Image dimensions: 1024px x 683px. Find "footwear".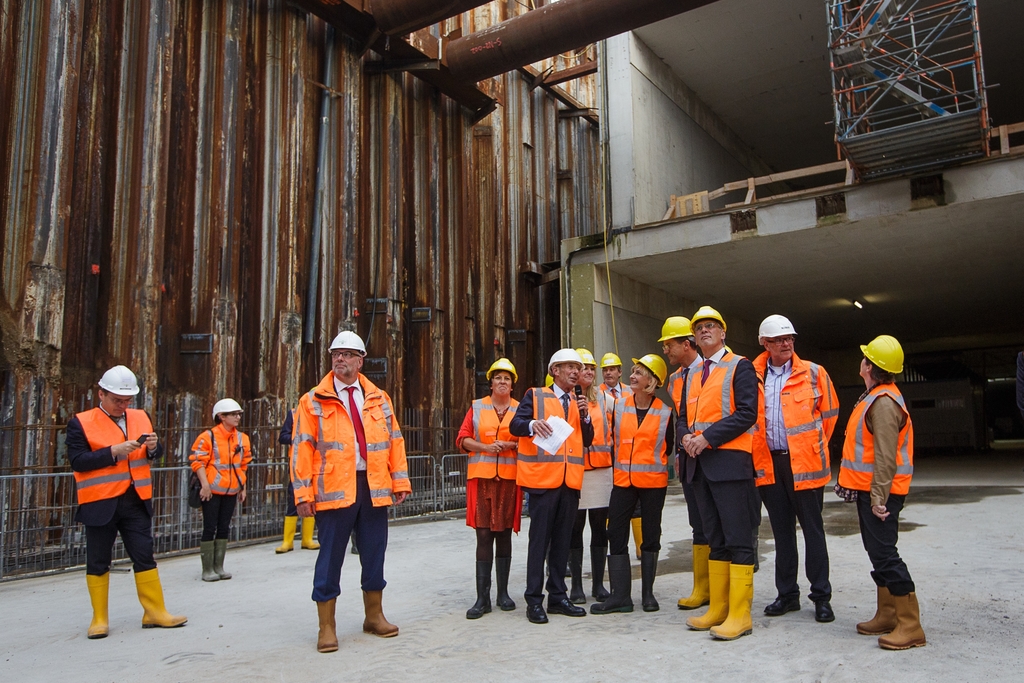
select_region(593, 586, 612, 605).
